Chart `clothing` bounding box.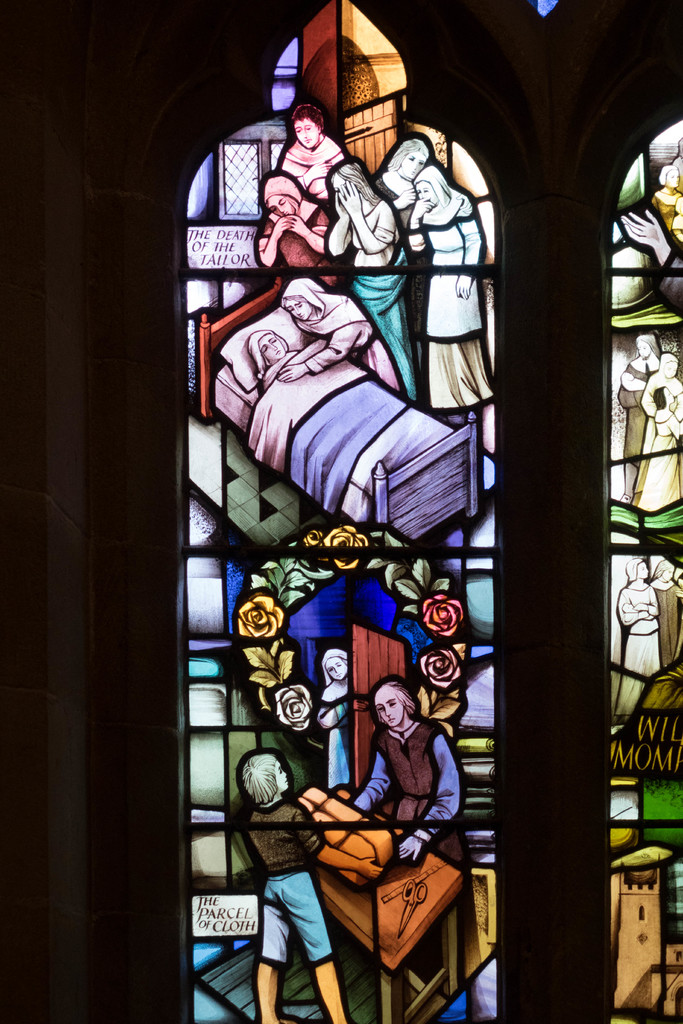
Charted: x1=616 y1=356 x2=654 y2=510.
